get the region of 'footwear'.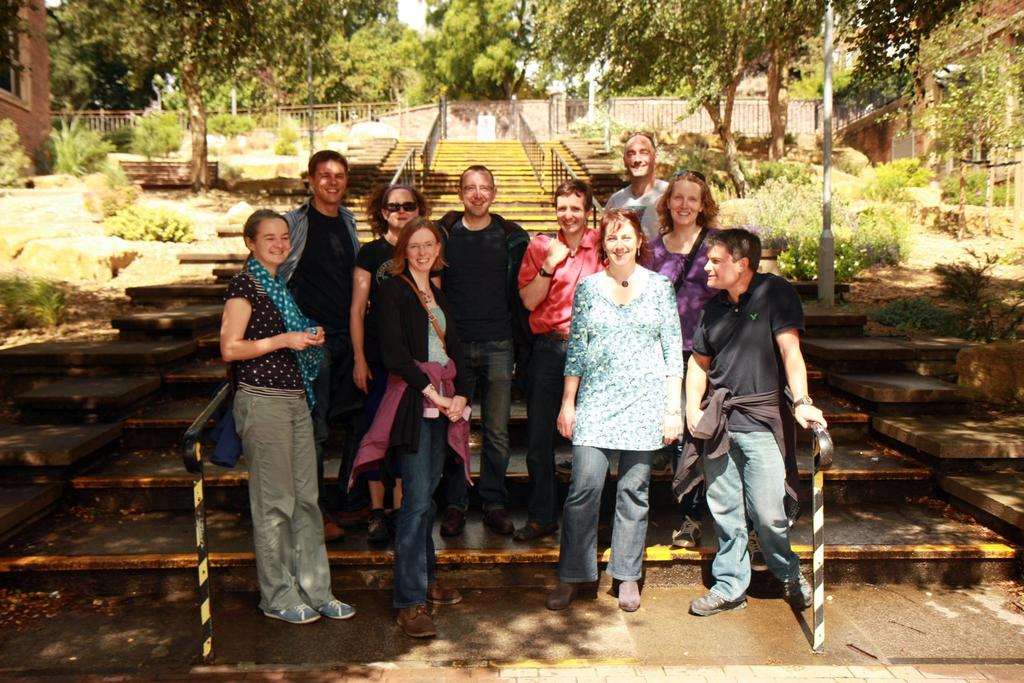
x1=746 y1=529 x2=772 y2=572.
